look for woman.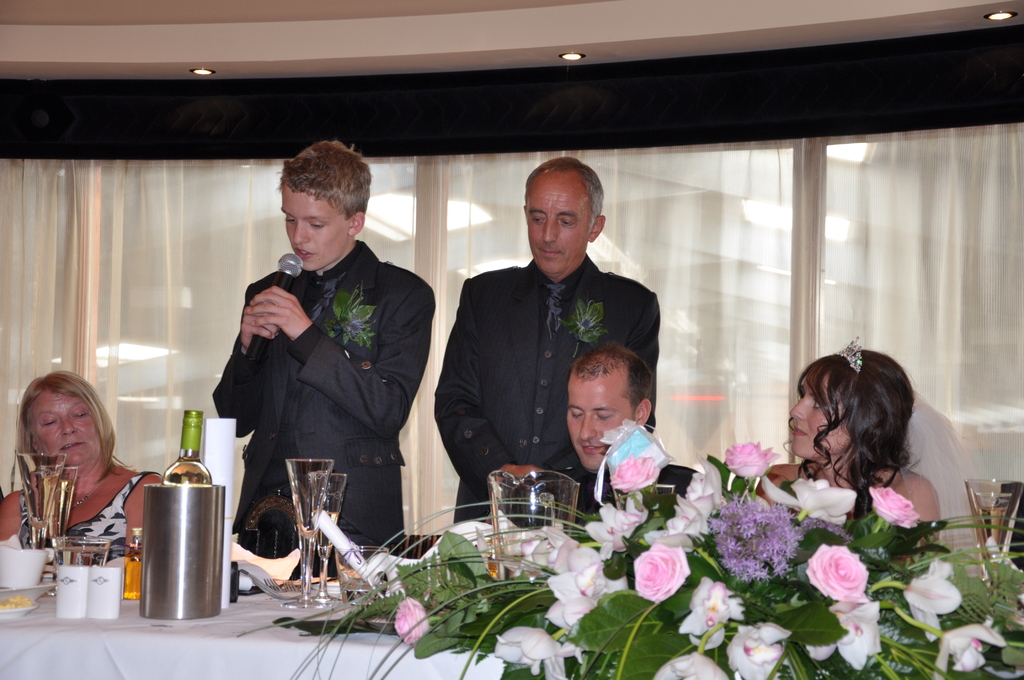
Found: 0/371/166/559.
